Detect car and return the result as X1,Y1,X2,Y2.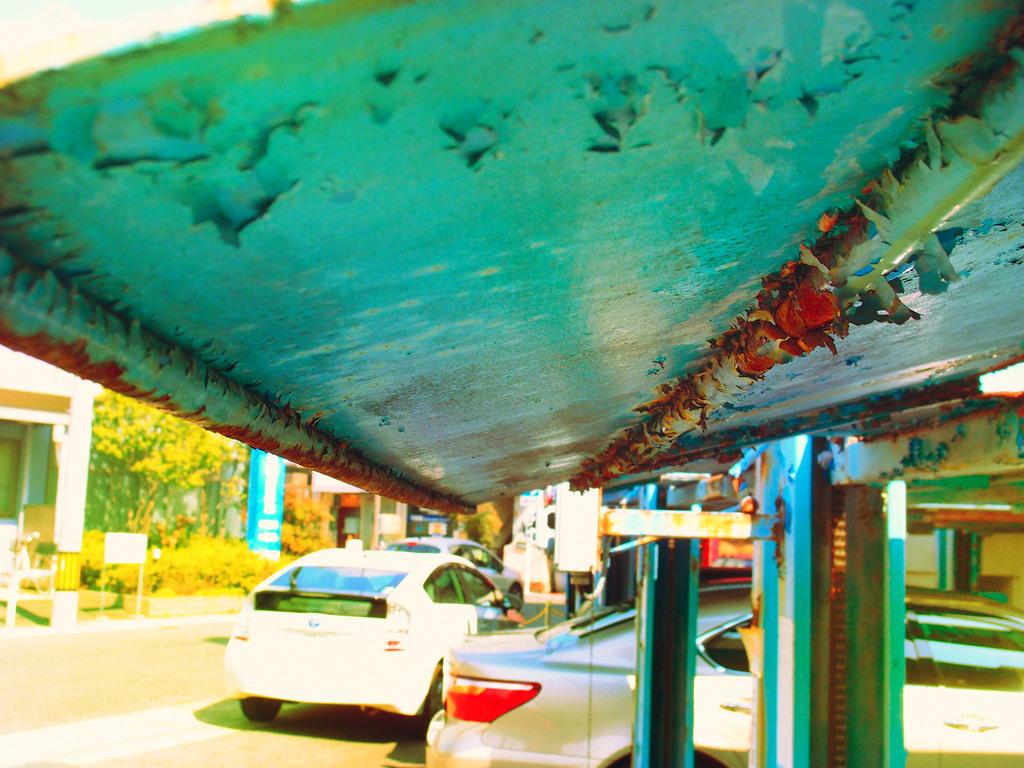
241,549,521,720.
